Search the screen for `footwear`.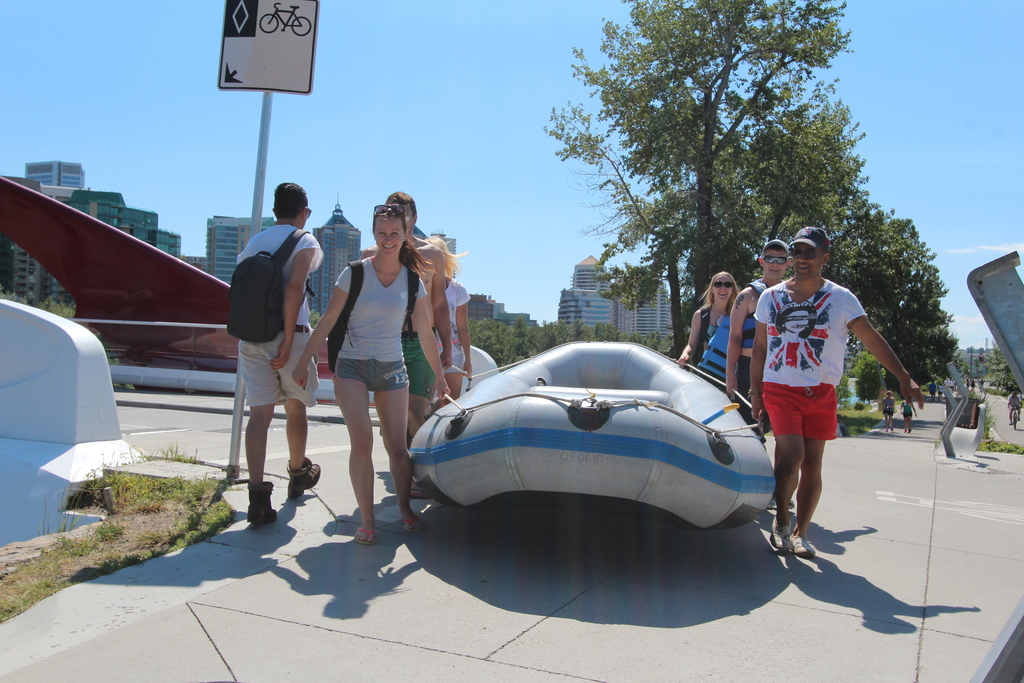
Found at x1=353, y1=520, x2=377, y2=547.
